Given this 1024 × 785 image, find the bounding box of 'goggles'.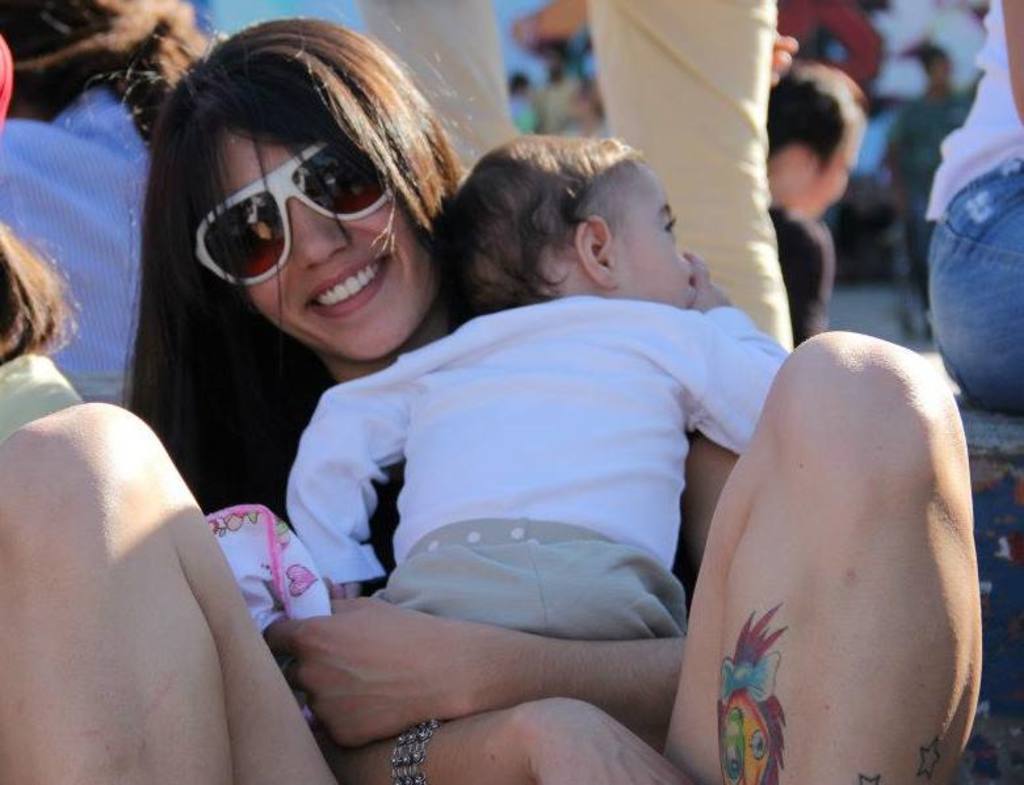
{"left": 179, "top": 118, "right": 428, "bottom": 260}.
